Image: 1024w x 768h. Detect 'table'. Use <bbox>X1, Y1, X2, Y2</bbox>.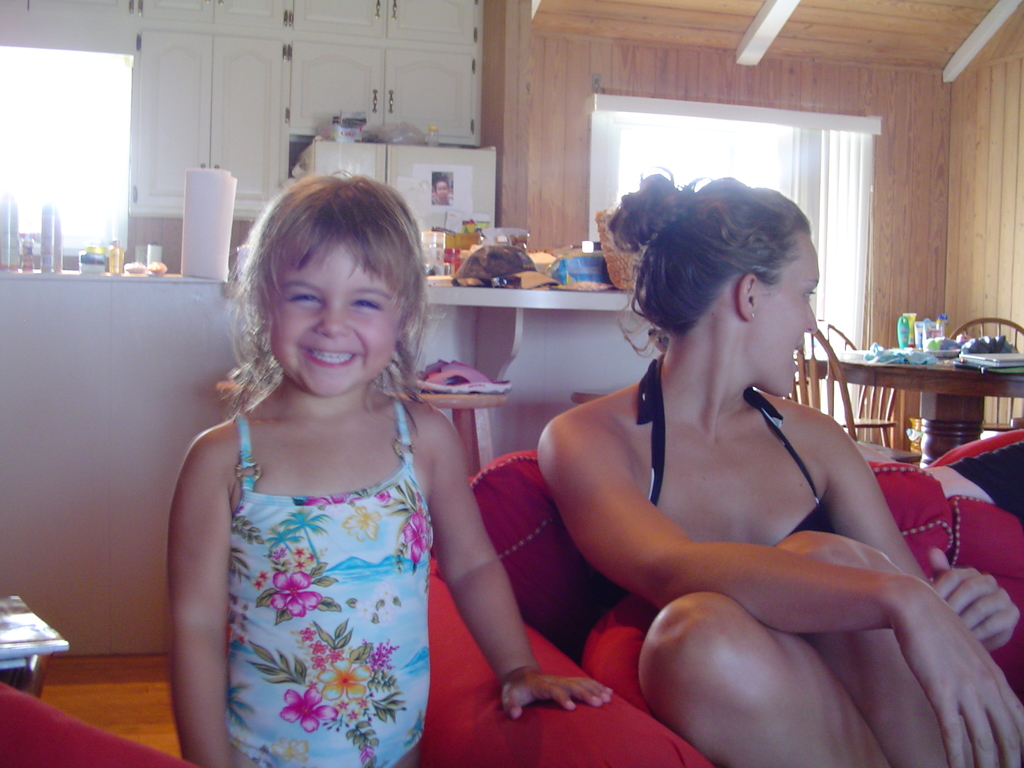
<bbox>0, 595, 68, 696</bbox>.
